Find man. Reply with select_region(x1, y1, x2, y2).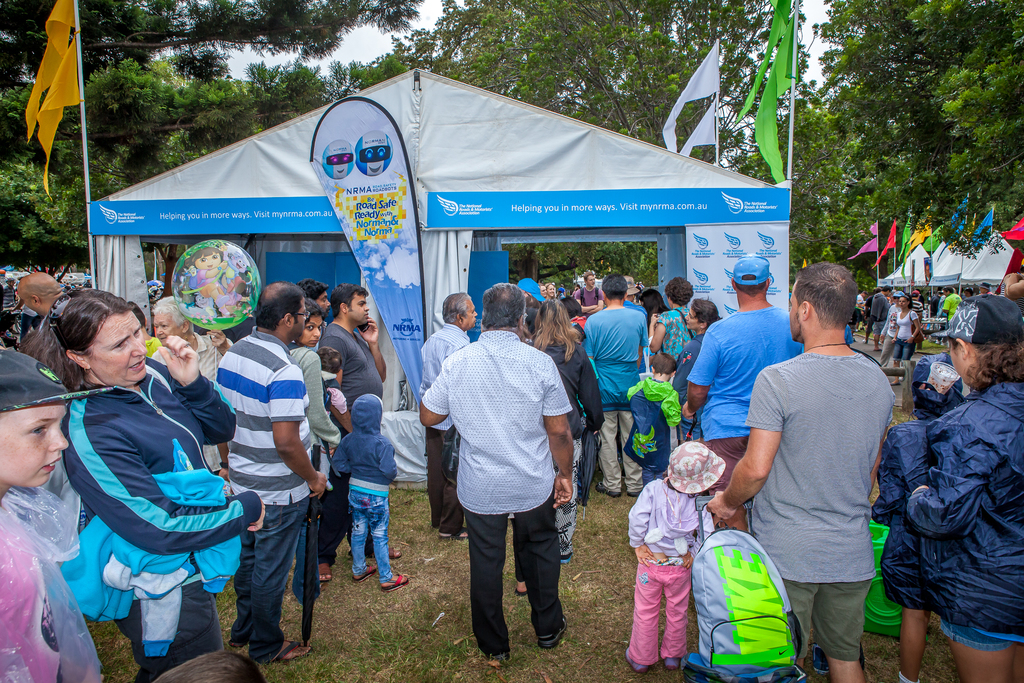
select_region(15, 272, 76, 337).
